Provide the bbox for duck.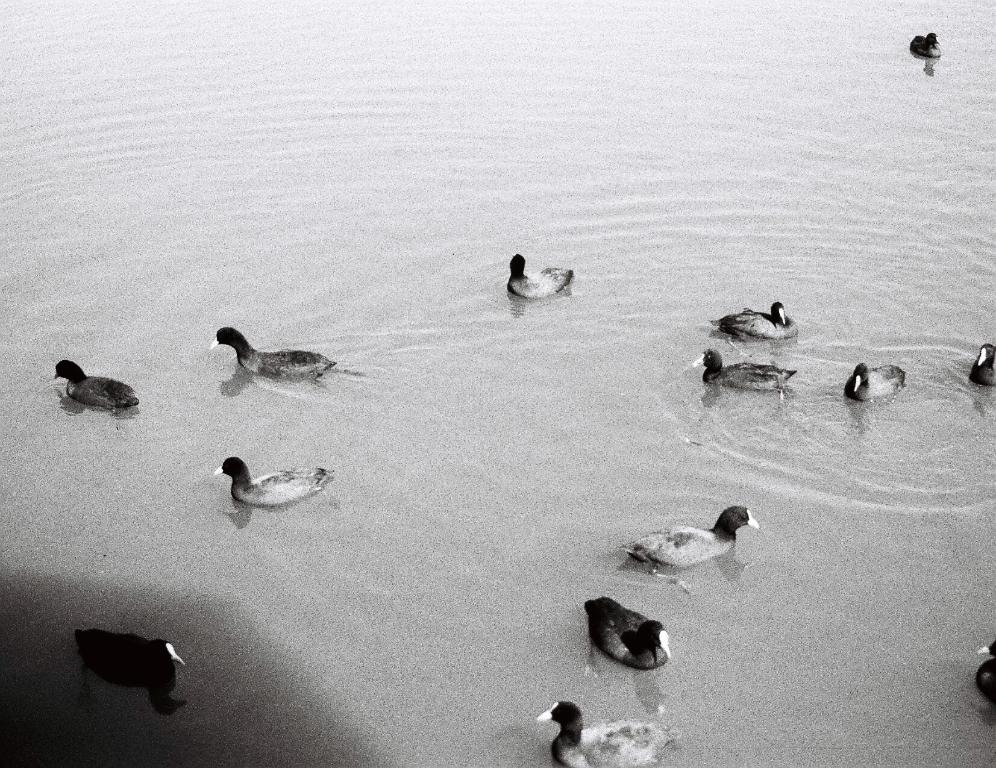
{"x1": 212, "y1": 323, "x2": 338, "y2": 372}.
